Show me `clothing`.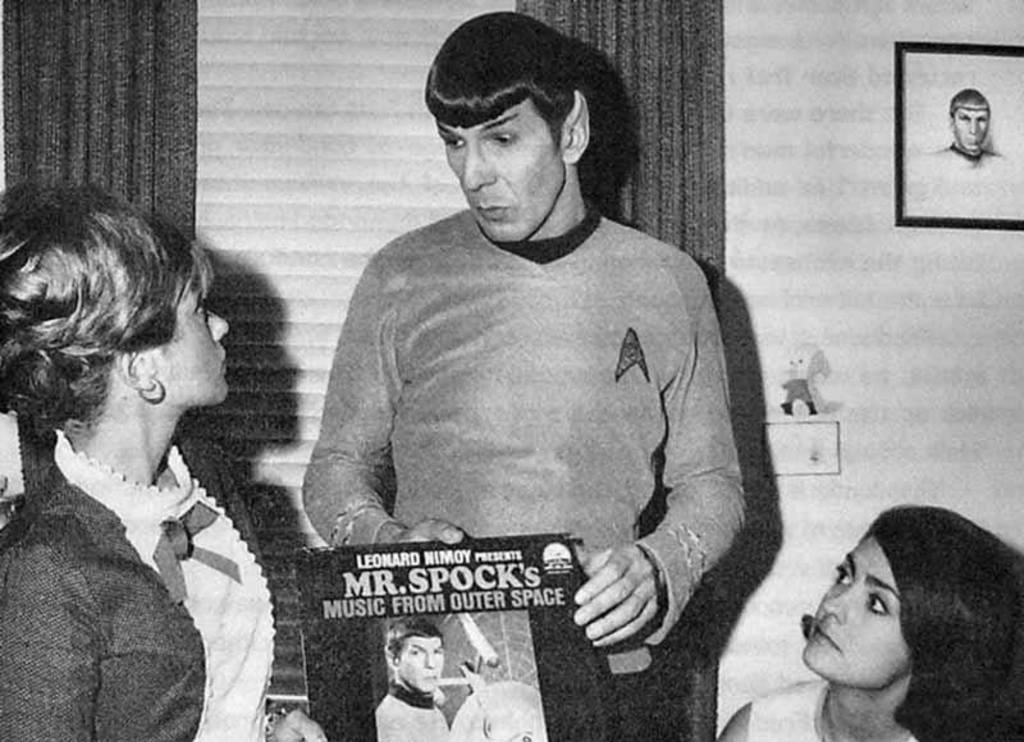
`clothing` is here: 270 154 778 678.
